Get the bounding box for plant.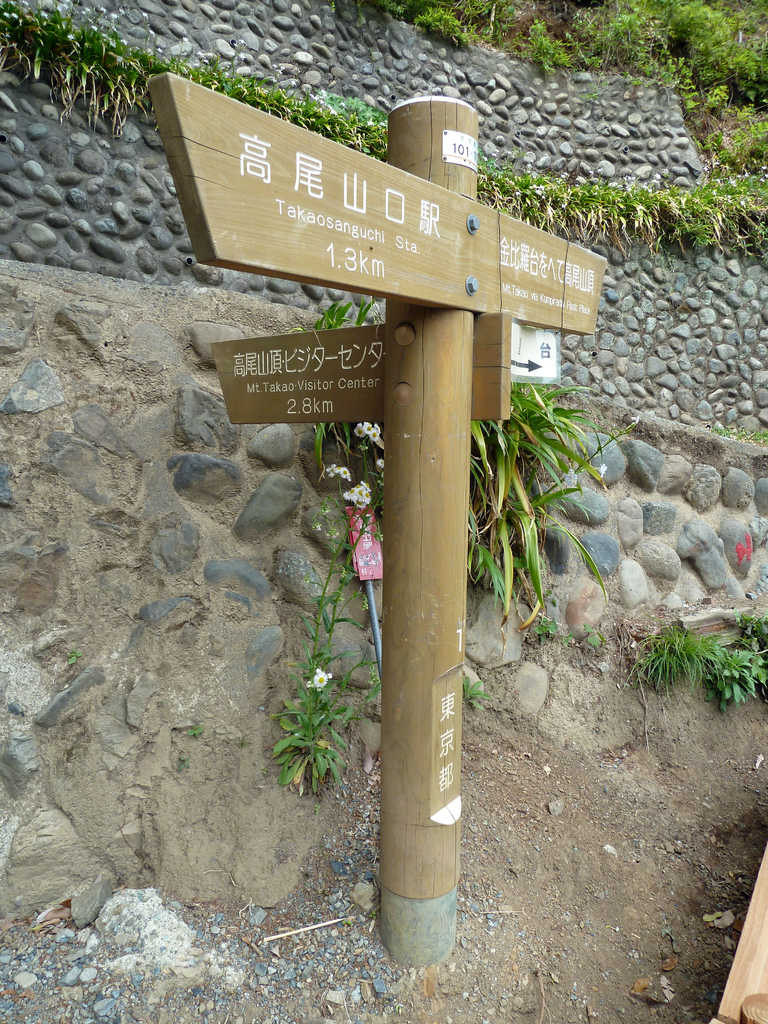
x1=261, y1=495, x2=378, y2=798.
